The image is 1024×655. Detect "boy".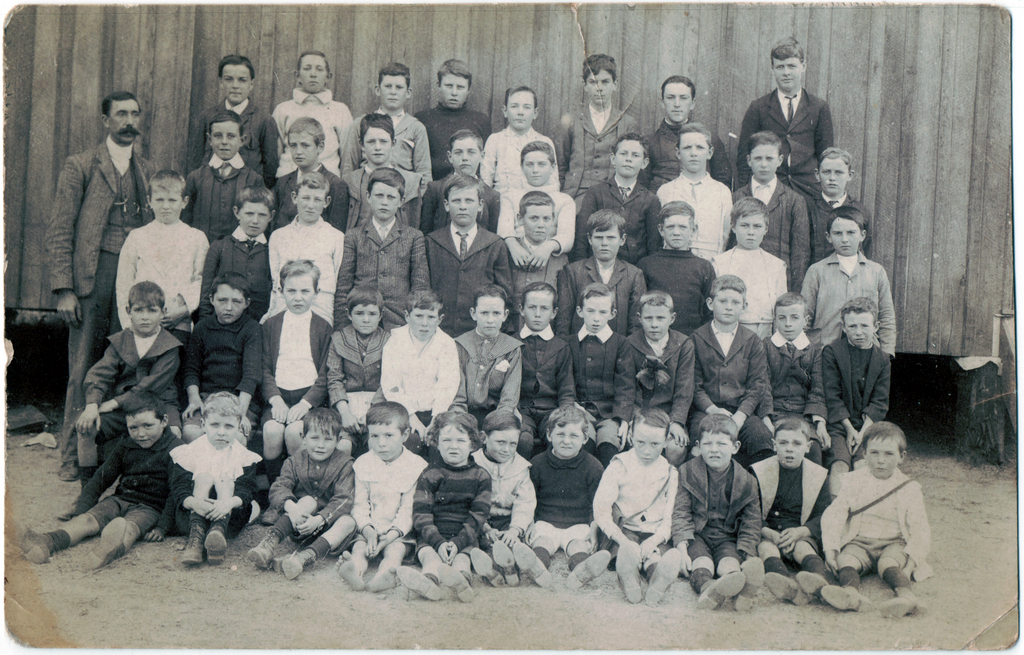
Detection: bbox=(684, 410, 762, 601).
